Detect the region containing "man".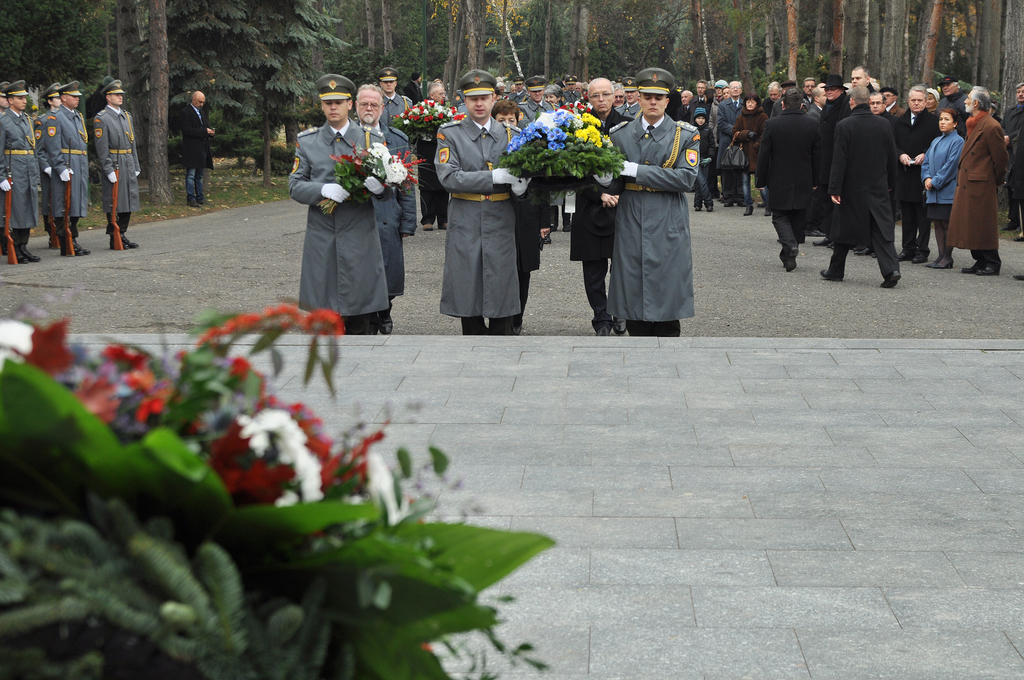
select_region(836, 75, 927, 280).
